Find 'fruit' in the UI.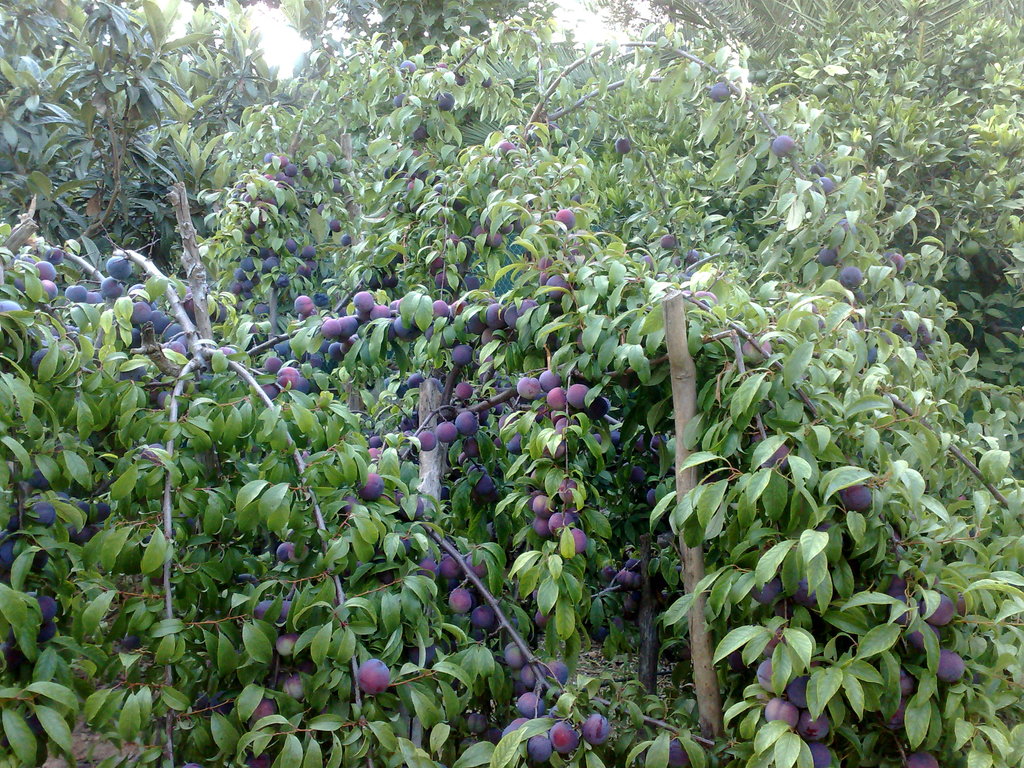
UI element at select_region(33, 260, 59, 280).
